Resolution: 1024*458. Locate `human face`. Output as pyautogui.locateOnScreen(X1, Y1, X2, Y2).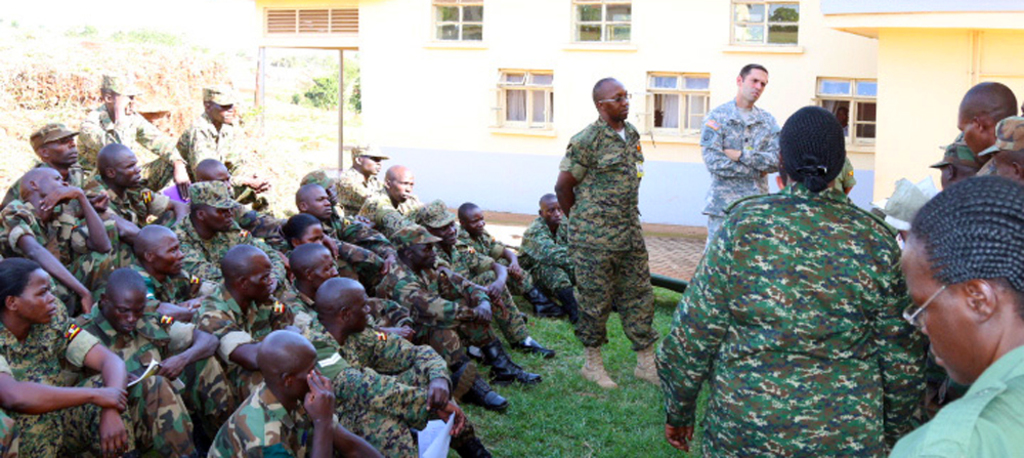
pyautogui.locateOnScreen(156, 233, 185, 273).
